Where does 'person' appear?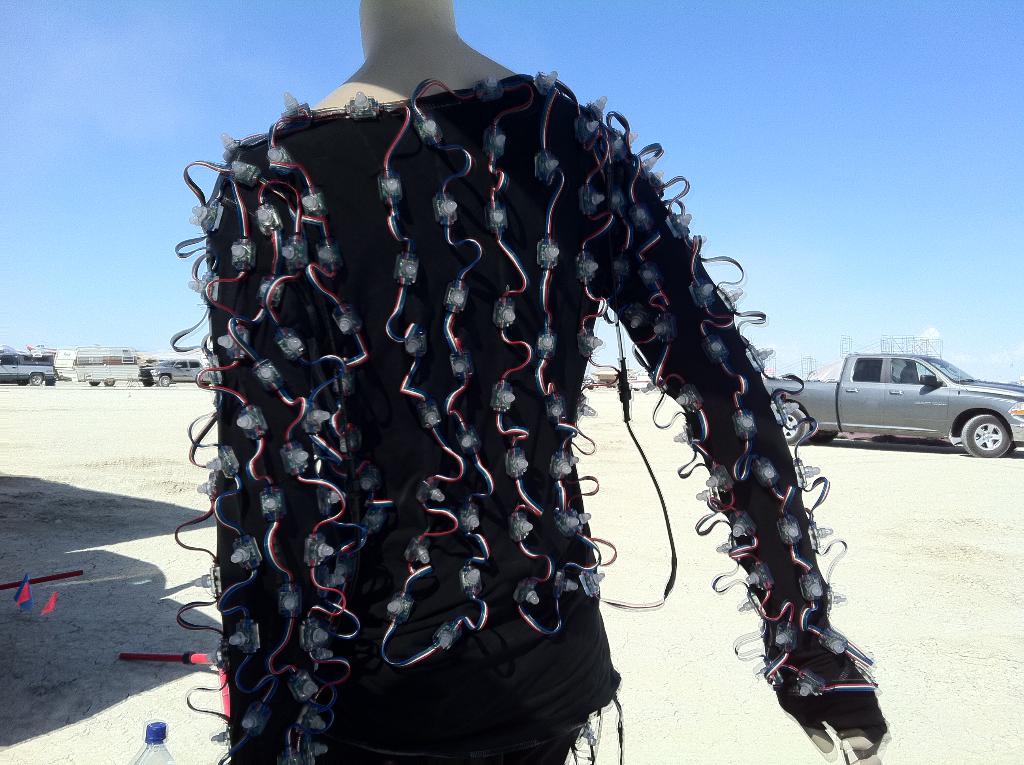
Appears at bbox(182, 19, 831, 764).
